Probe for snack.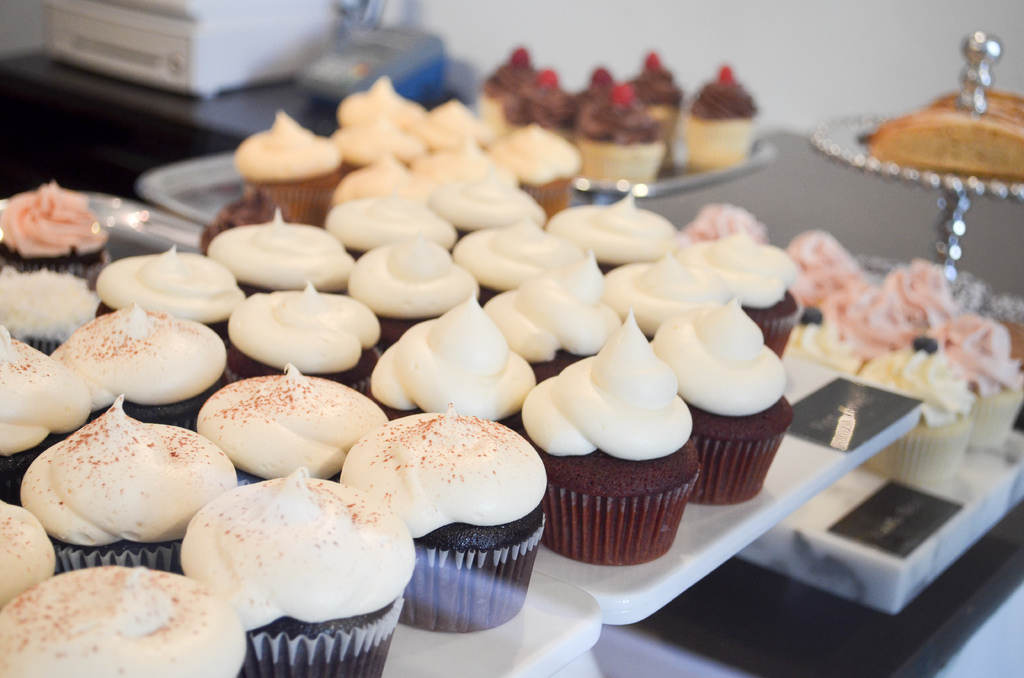
Probe result: (49,306,237,393).
